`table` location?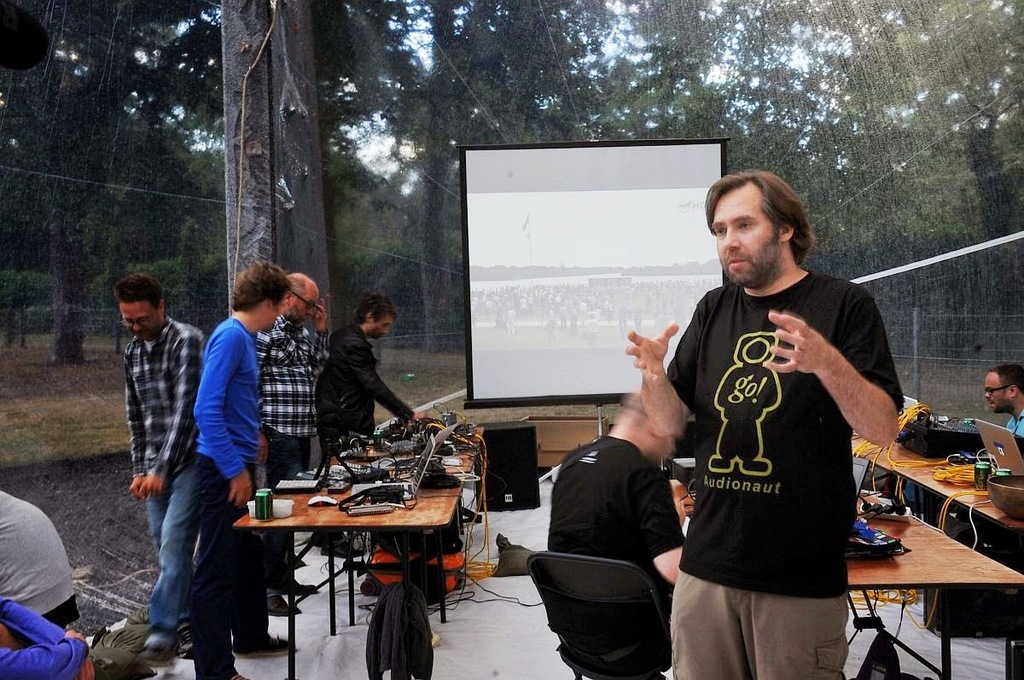
{"x1": 232, "y1": 466, "x2": 480, "y2": 648}
